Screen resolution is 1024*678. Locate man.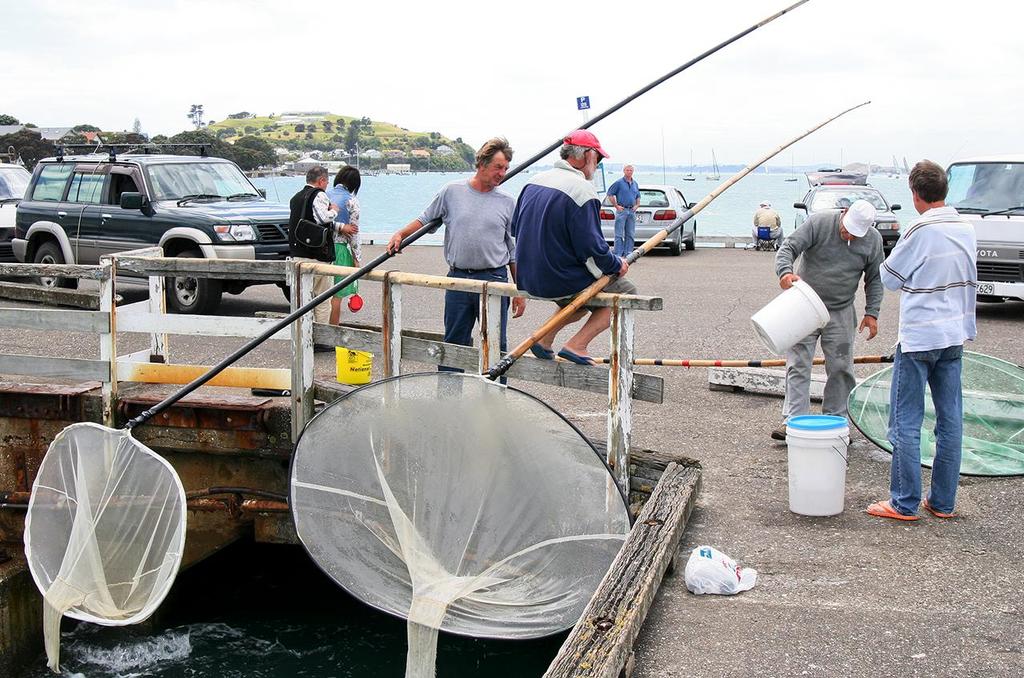
detection(510, 128, 638, 365).
